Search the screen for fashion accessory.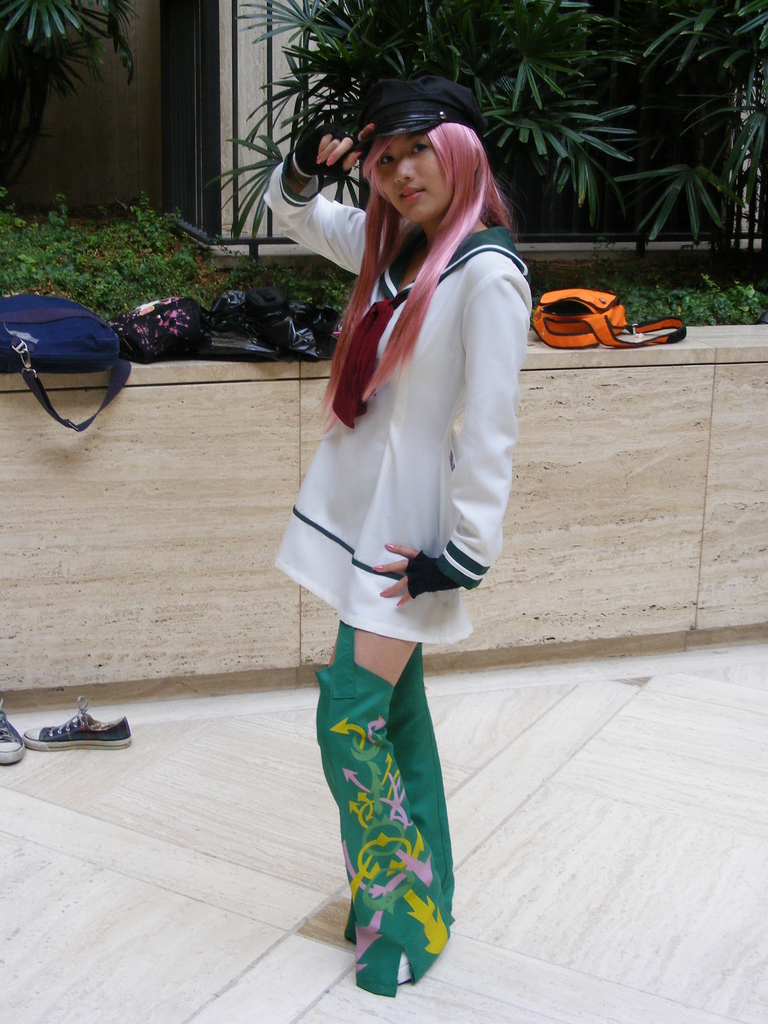
Found at pyautogui.locateOnScreen(328, 162, 335, 168).
